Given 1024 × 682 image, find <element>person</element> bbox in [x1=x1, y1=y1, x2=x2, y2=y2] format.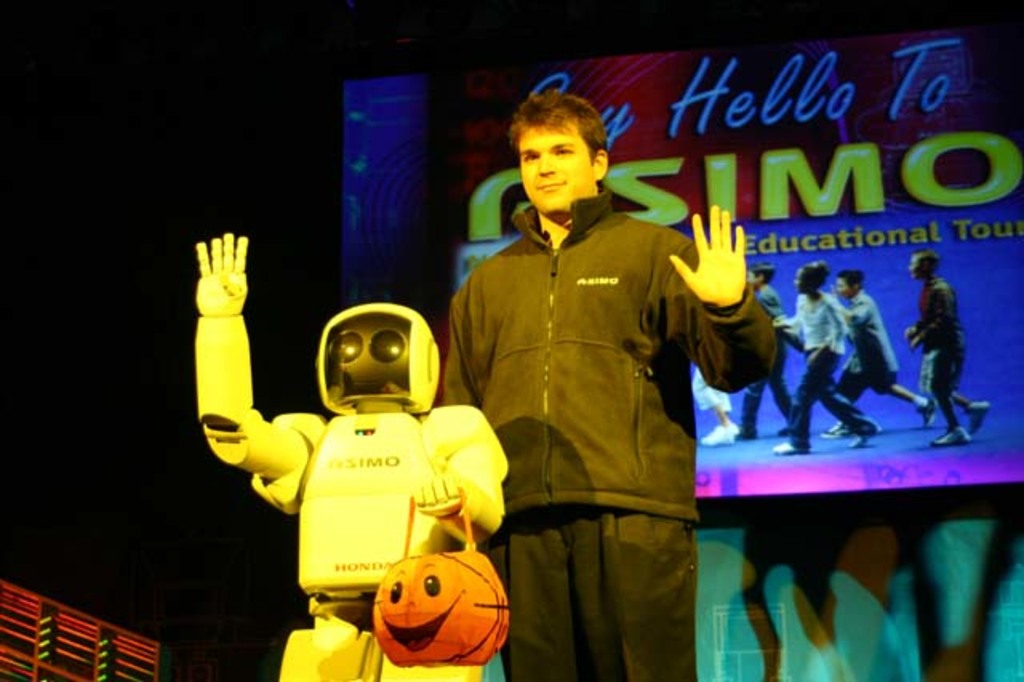
[x1=434, y1=88, x2=786, y2=680].
